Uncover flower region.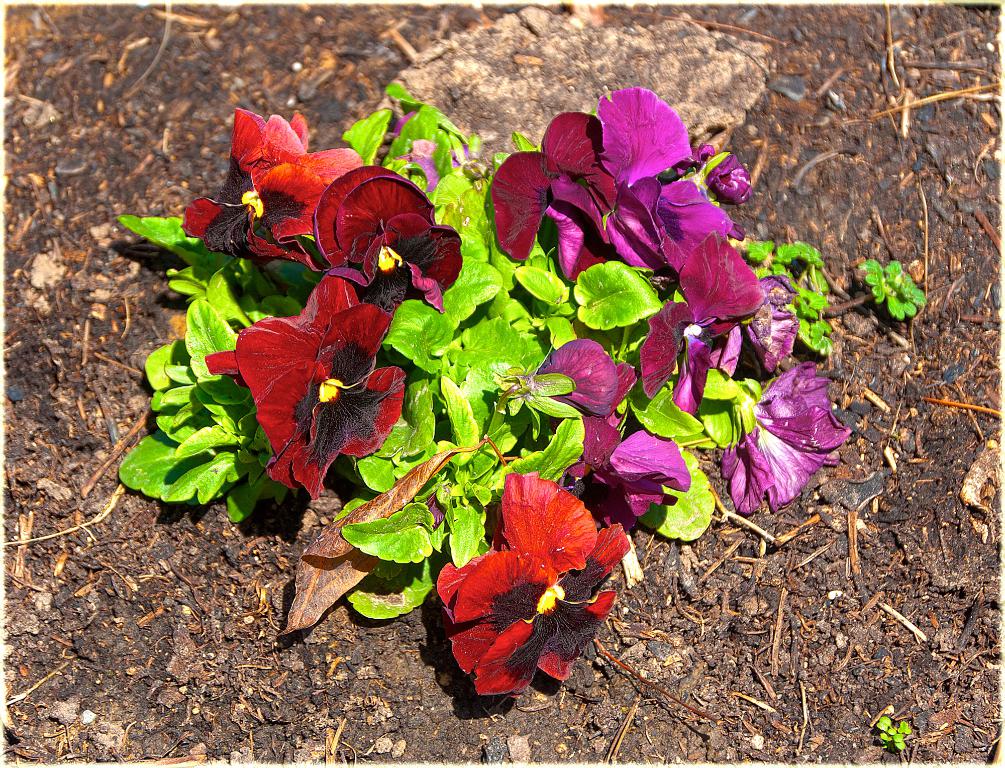
Uncovered: region(205, 265, 399, 494).
